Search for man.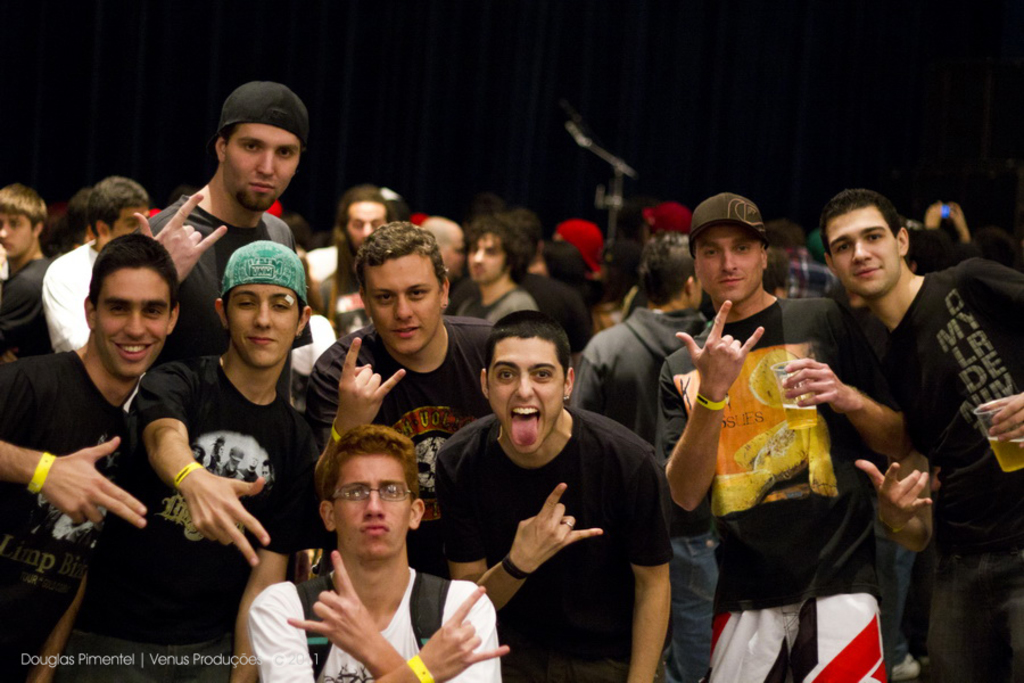
Found at box=[300, 217, 509, 518].
